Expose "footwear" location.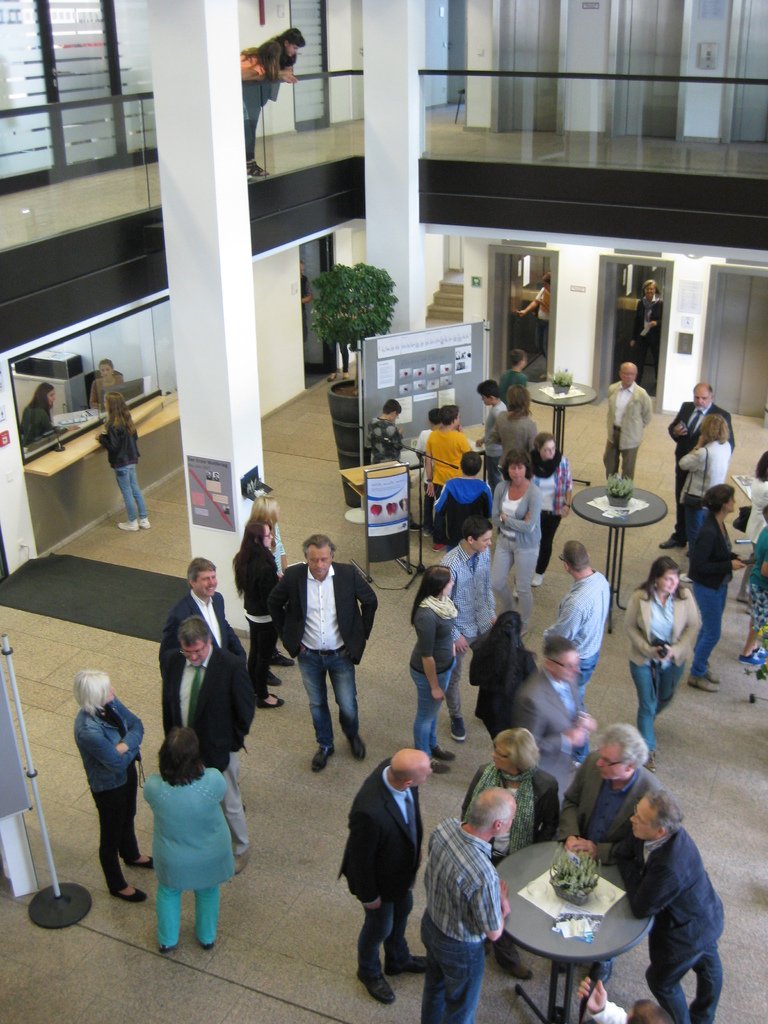
Exposed at {"left": 388, "top": 958, "right": 425, "bottom": 977}.
